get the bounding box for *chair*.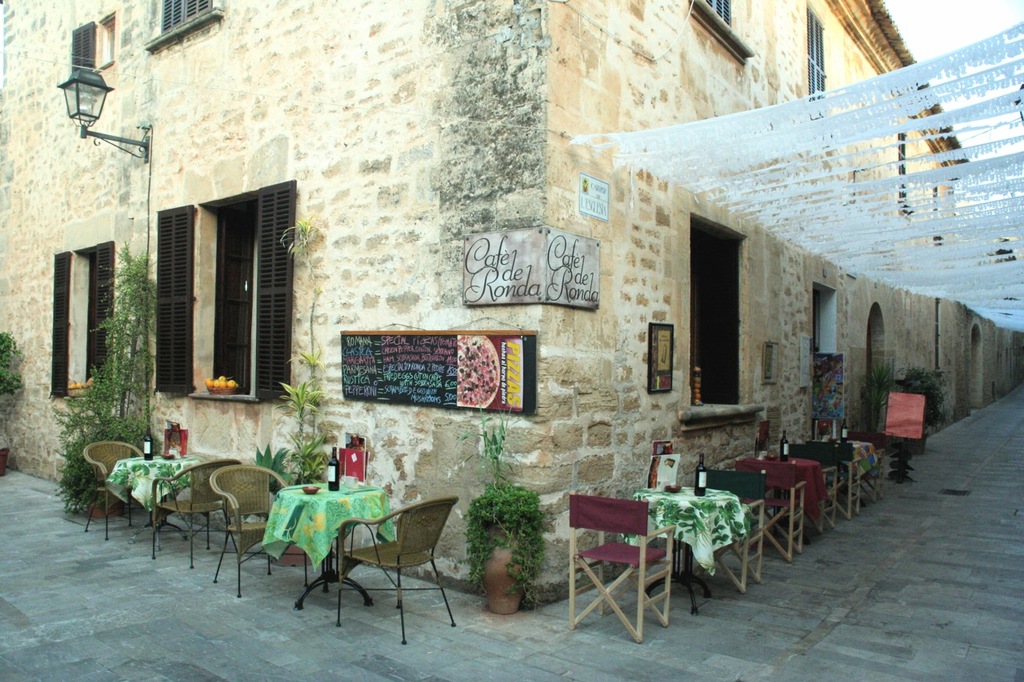
bbox=[677, 465, 766, 588].
